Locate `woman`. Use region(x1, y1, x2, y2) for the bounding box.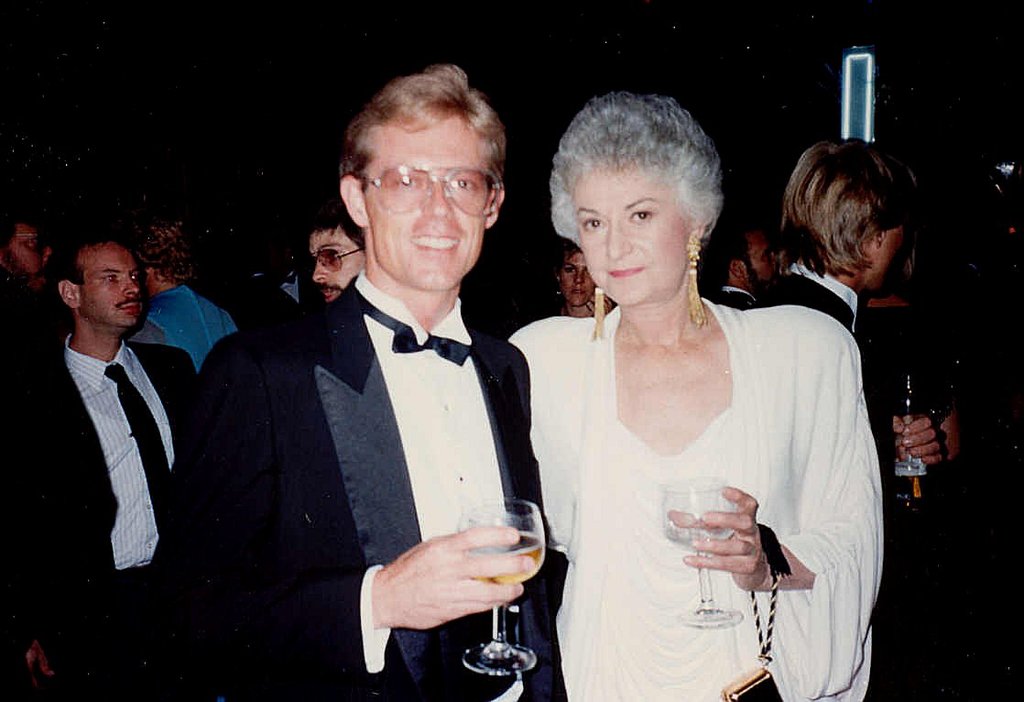
region(508, 117, 864, 701).
